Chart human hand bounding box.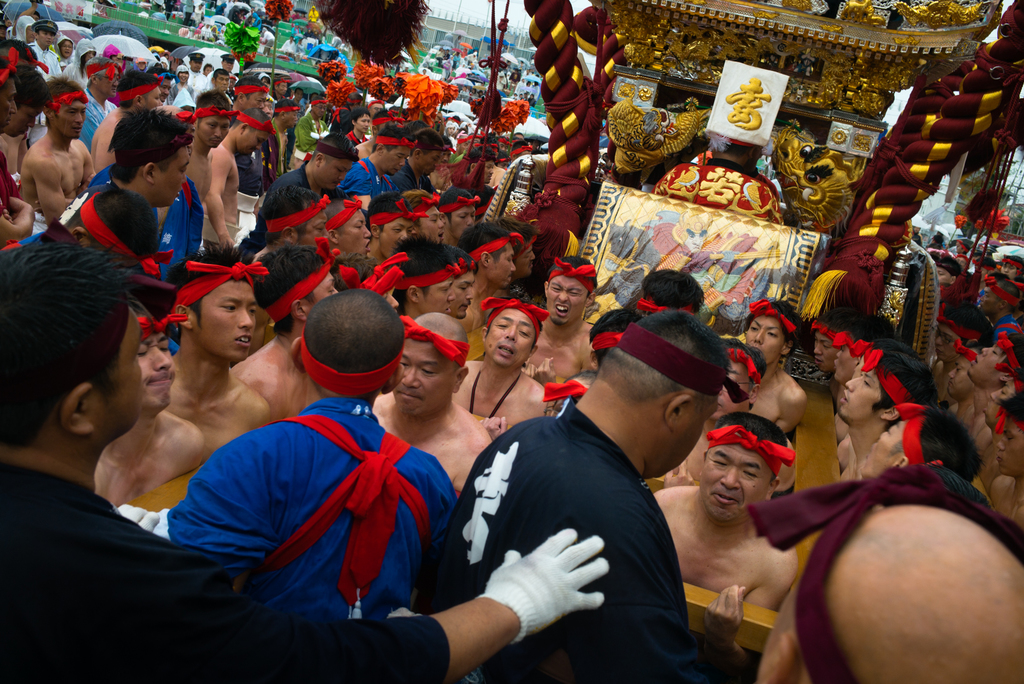
Charted: [x1=701, y1=584, x2=748, y2=646].
